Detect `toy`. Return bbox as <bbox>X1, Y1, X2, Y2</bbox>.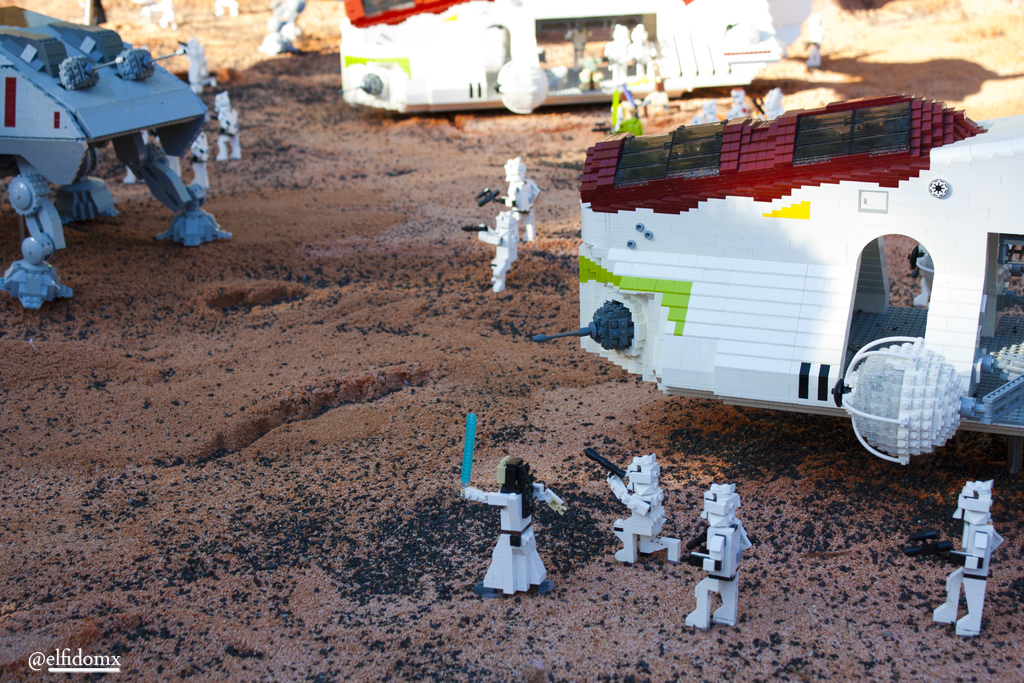
<bbox>155, 137, 184, 178</bbox>.
